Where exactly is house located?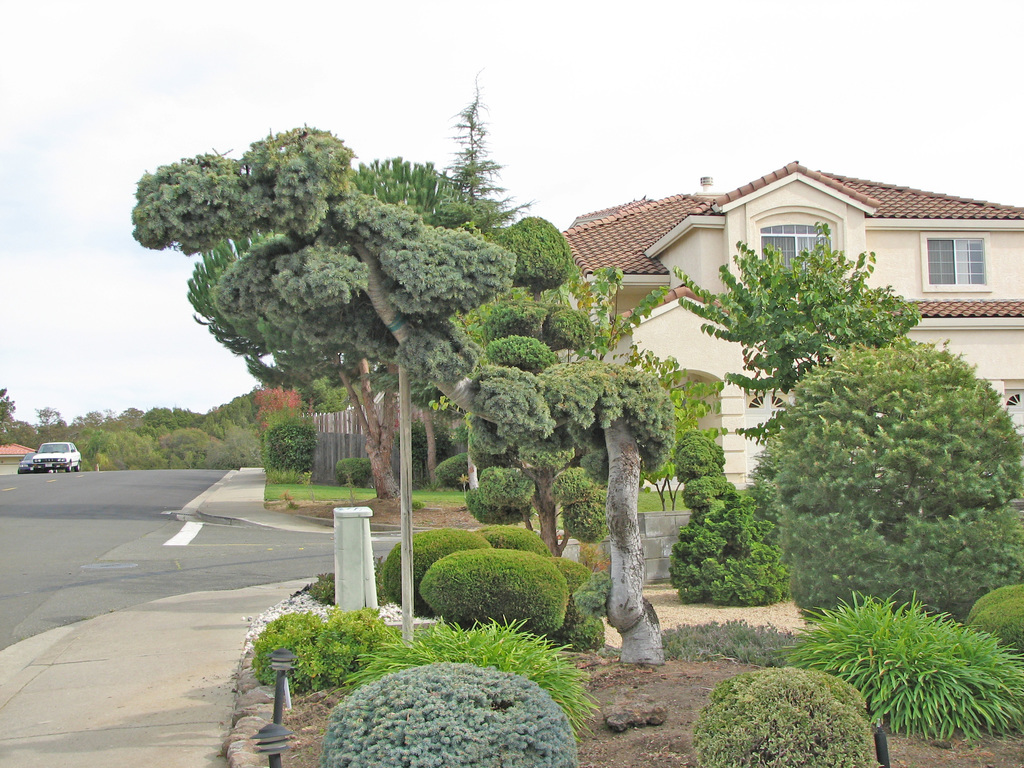
Its bounding box is <region>556, 158, 1023, 485</region>.
